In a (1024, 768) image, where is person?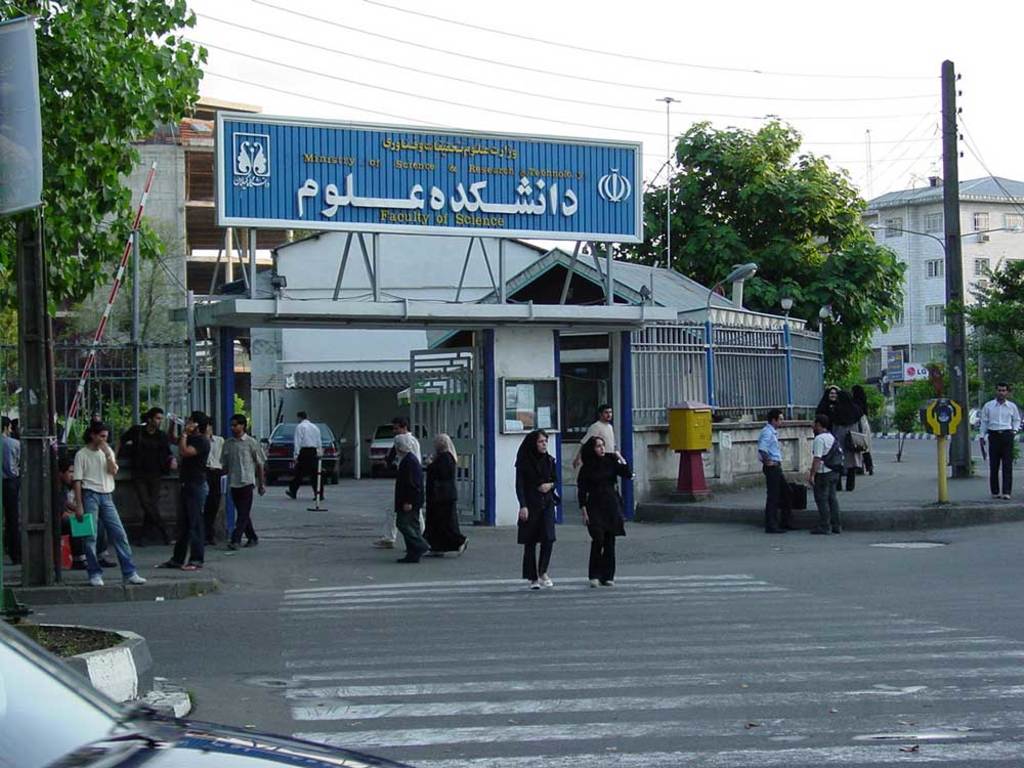
(285, 411, 327, 503).
